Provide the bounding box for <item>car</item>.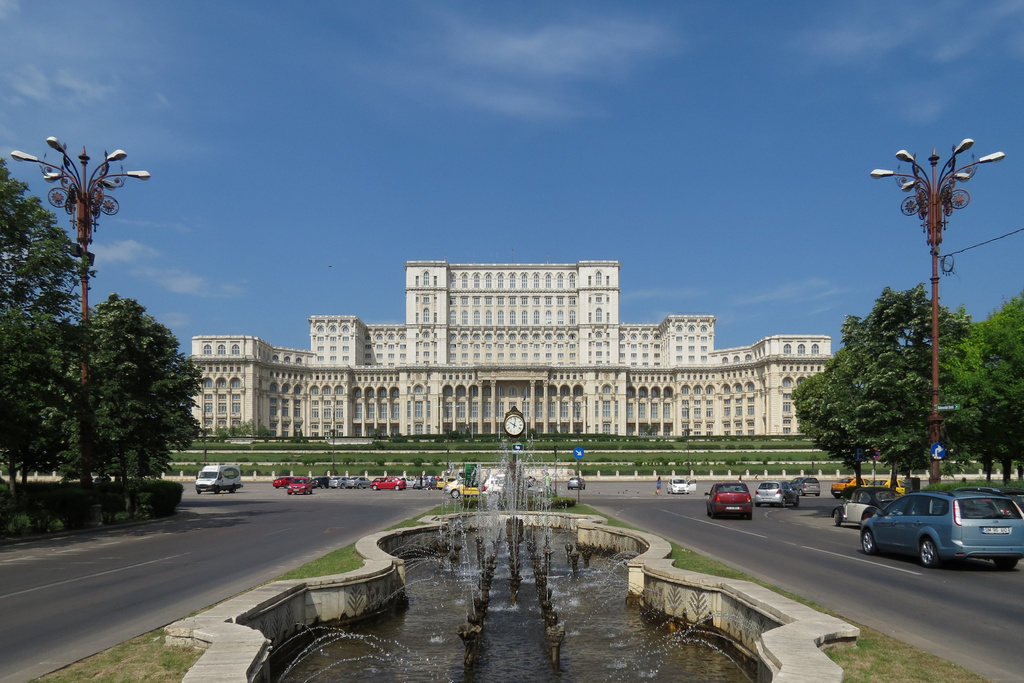
box(664, 479, 699, 493).
